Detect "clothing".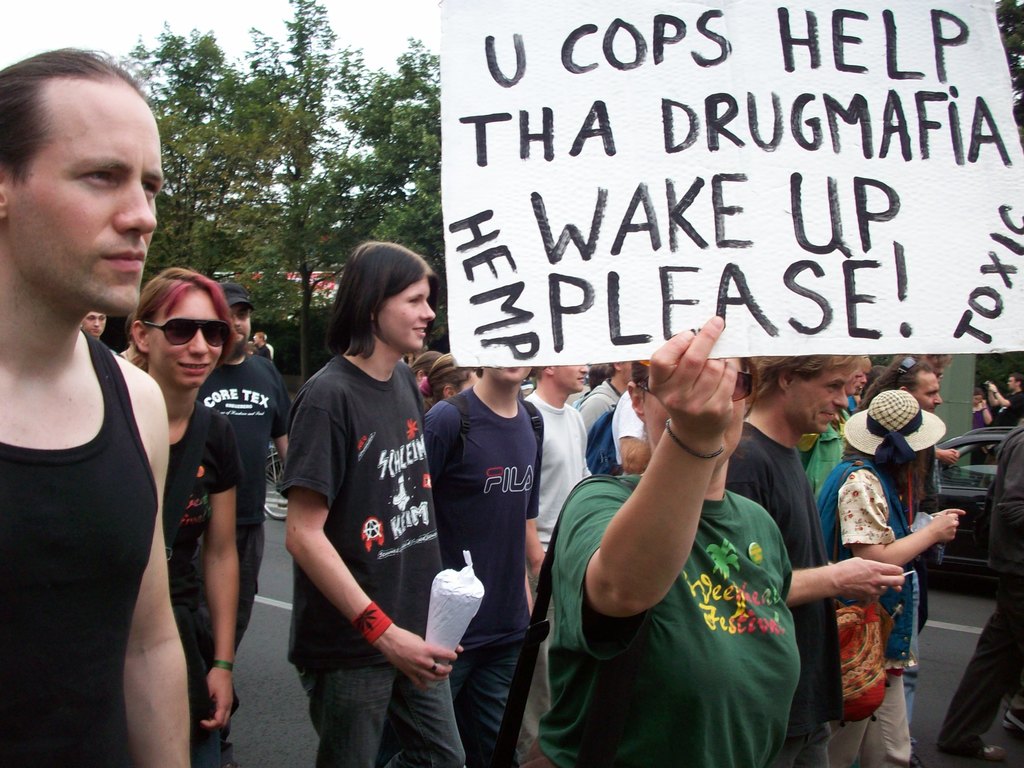
Detected at (x1=936, y1=426, x2=1023, y2=746).
